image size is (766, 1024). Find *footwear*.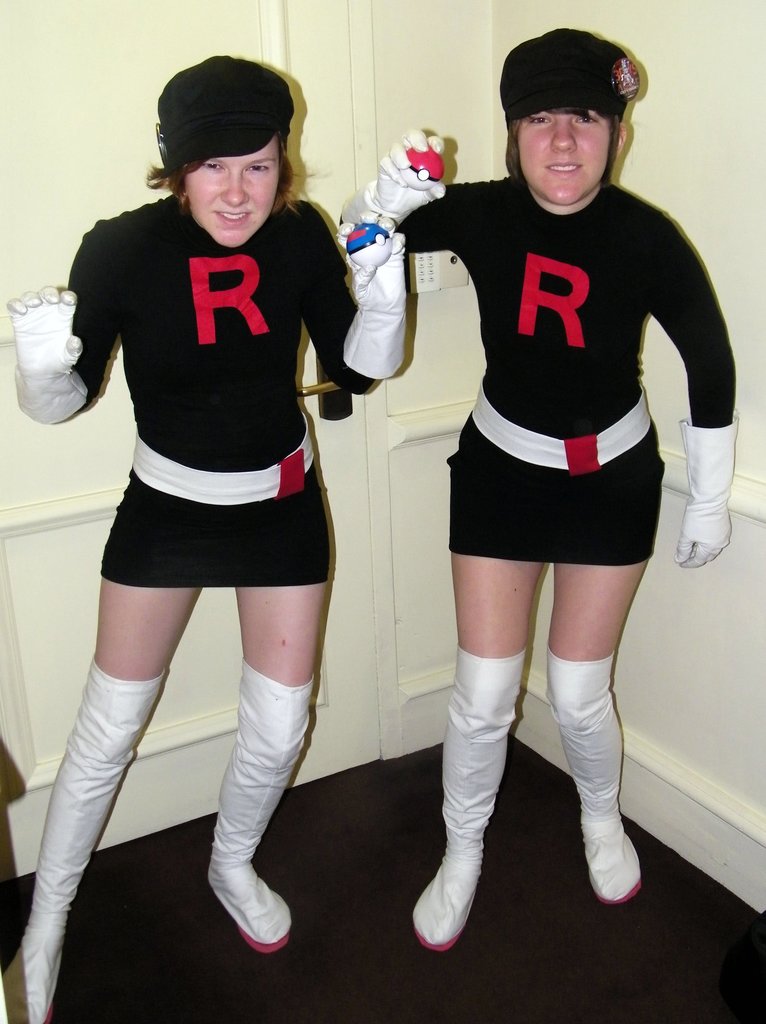
bbox(543, 650, 643, 902).
